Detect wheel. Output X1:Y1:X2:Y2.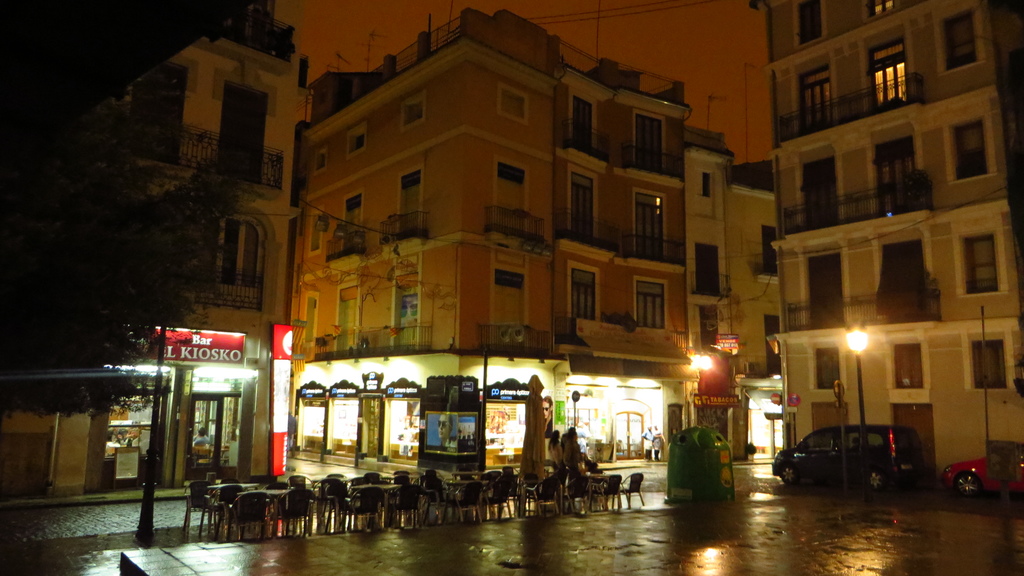
779:463:797:486.
